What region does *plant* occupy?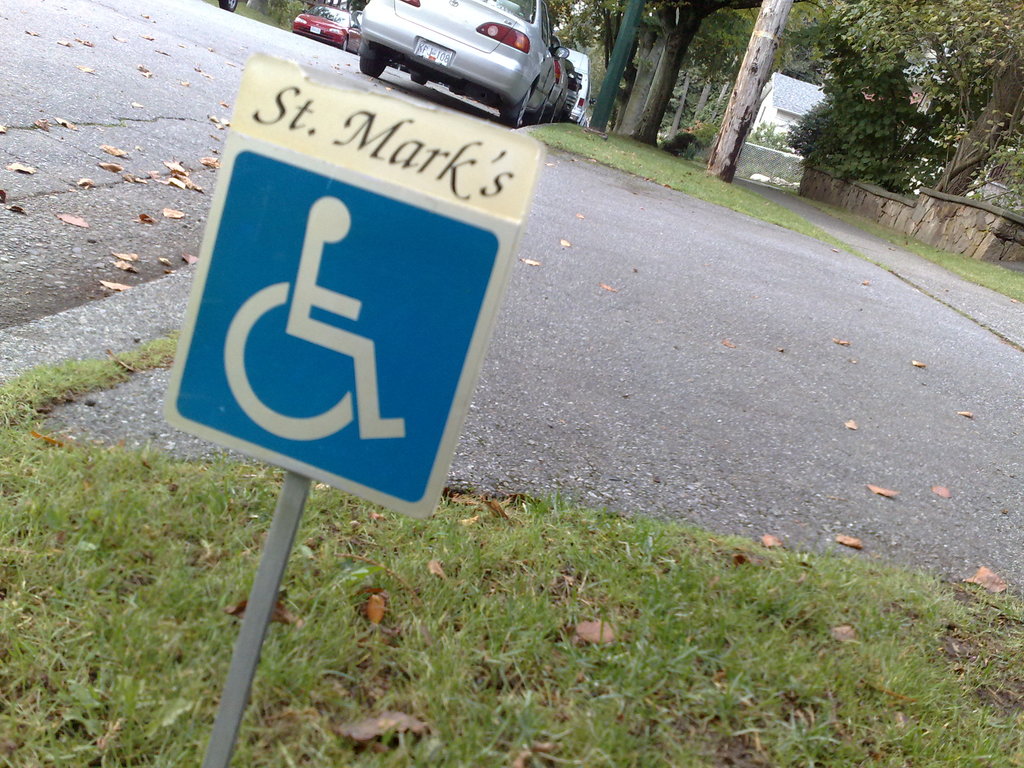
pyautogui.locateOnScreen(689, 122, 718, 148).
